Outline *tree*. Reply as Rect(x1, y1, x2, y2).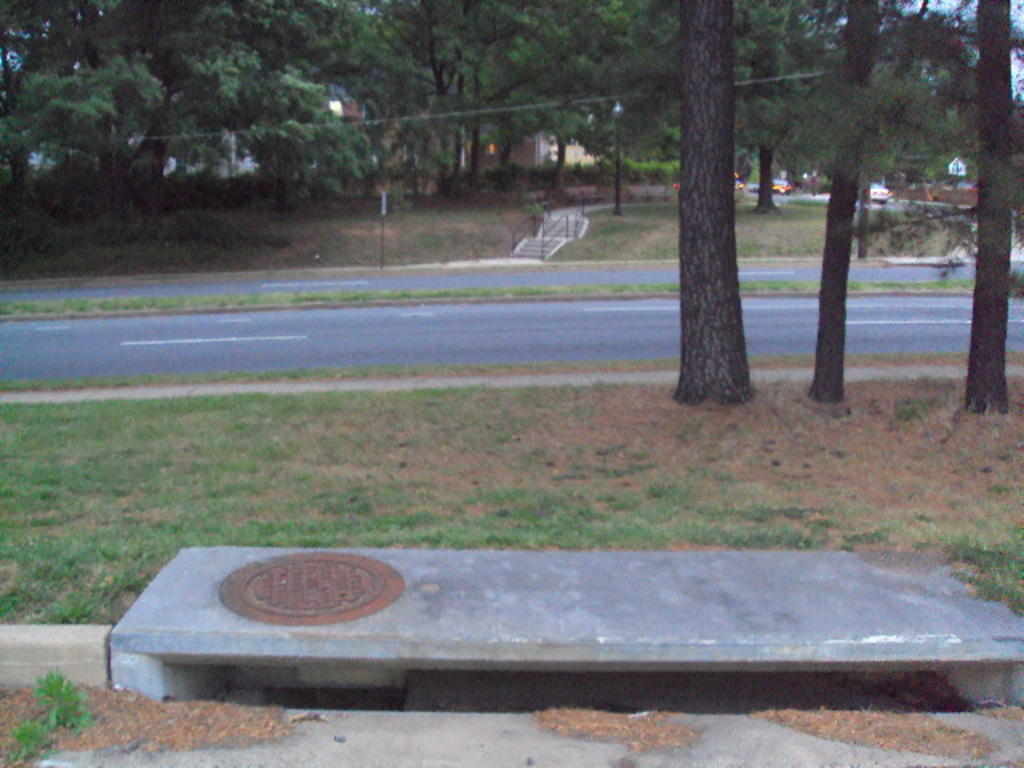
Rect(803, 0, 896, 406).
